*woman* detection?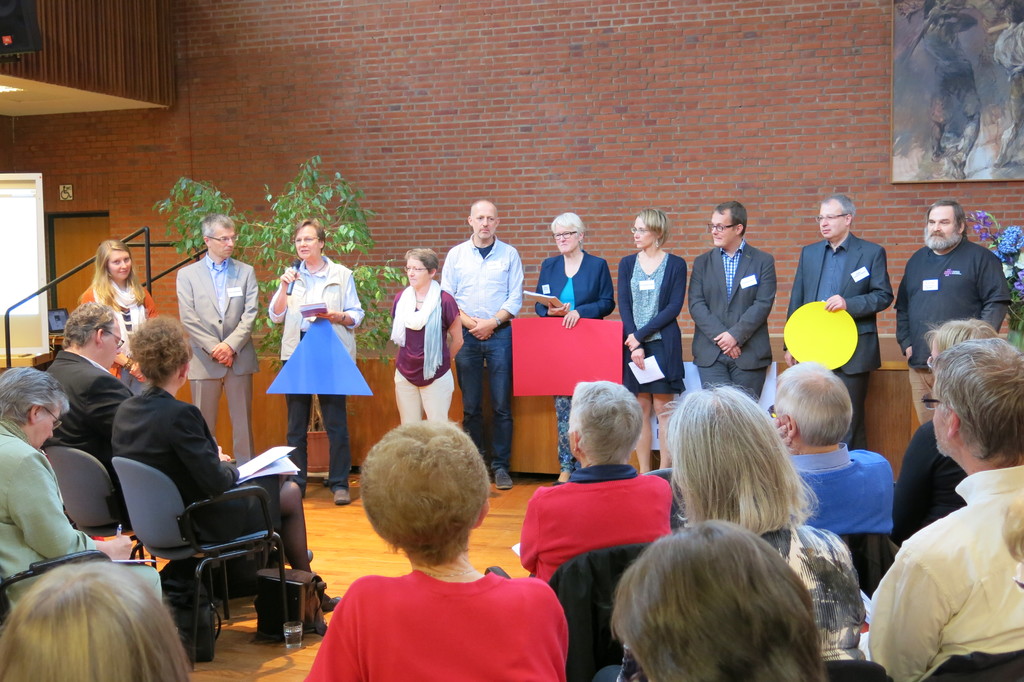
(609,518,824,681)
